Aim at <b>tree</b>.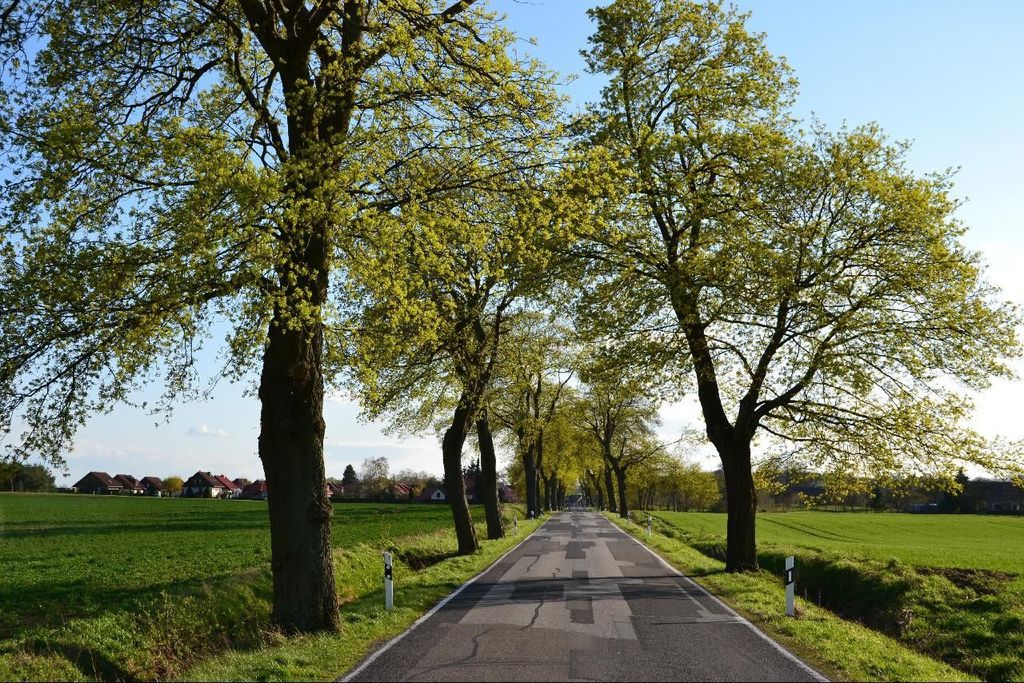
Aimed at pyautogui.locateOnScreen(457, 364, 519, 532).
